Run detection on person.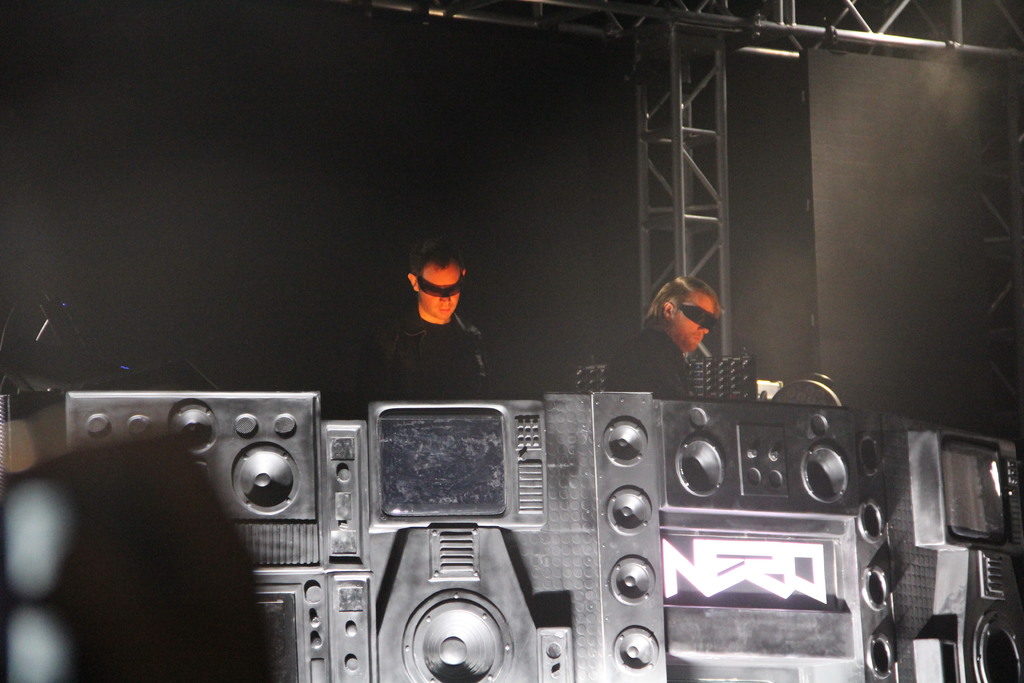
Result: box=[380, 238, 485, 406].
